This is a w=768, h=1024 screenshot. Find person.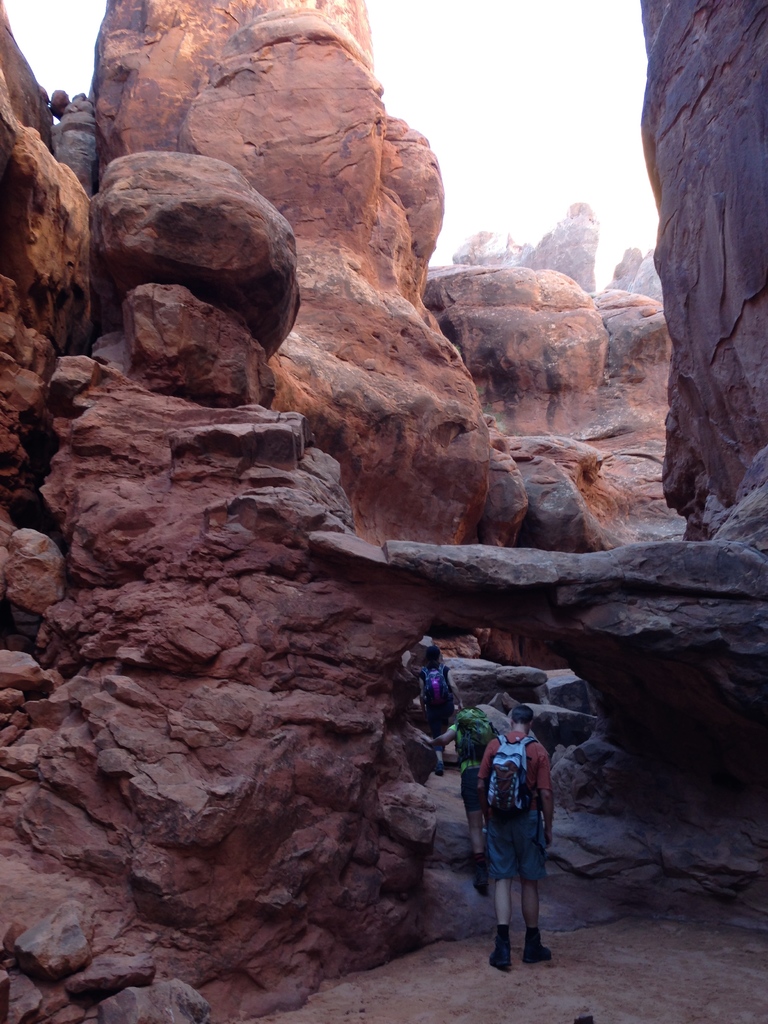
Bounding box: (413,653,458,764).
